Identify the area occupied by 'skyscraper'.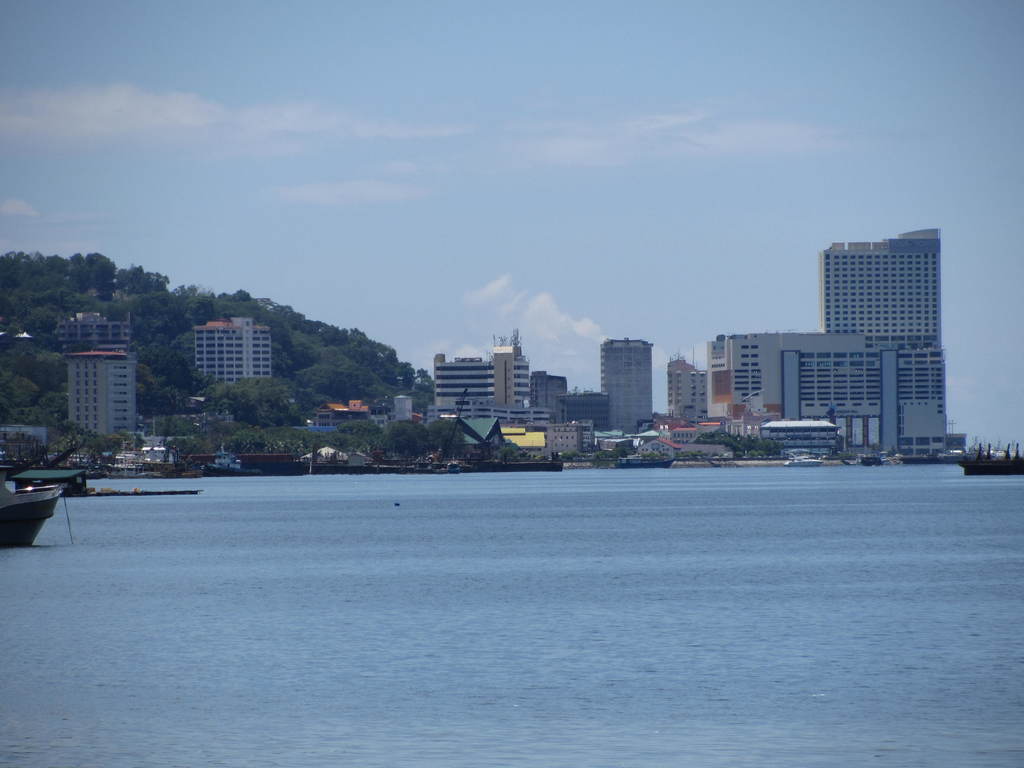
Area: x1=56 y1=317 x2=147 y2=442.
